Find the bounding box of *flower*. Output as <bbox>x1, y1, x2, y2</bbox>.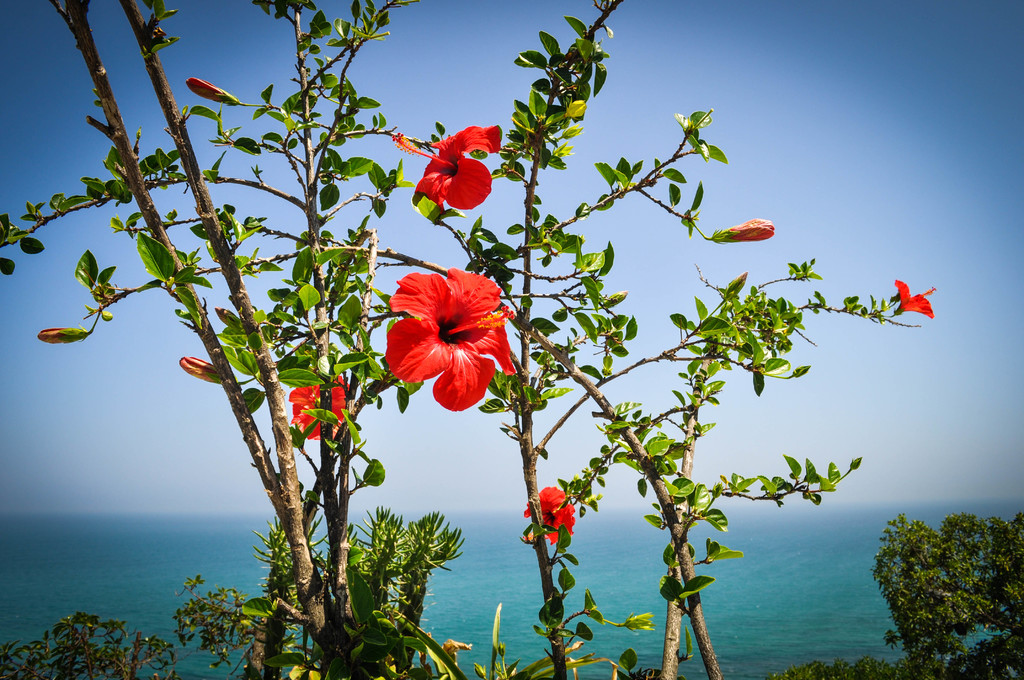
<bbox>285, 373, 352, 441</bbox>.
